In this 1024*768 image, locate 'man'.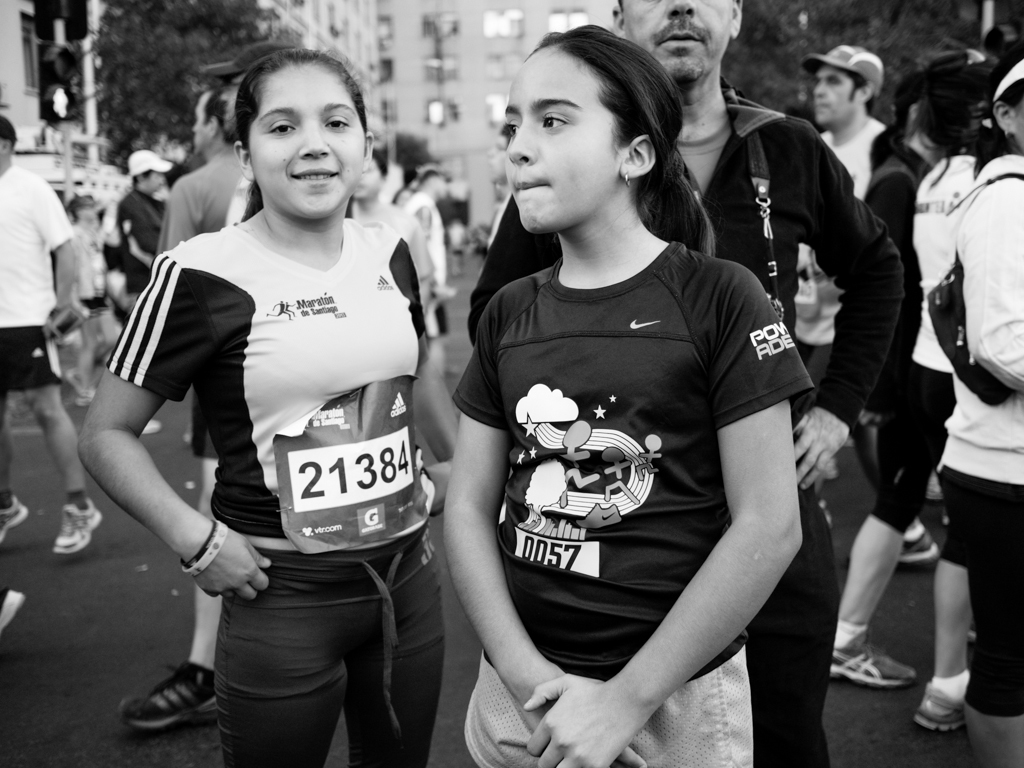
Bounding box: (left=0, top=118, right=99, bottom=560).
